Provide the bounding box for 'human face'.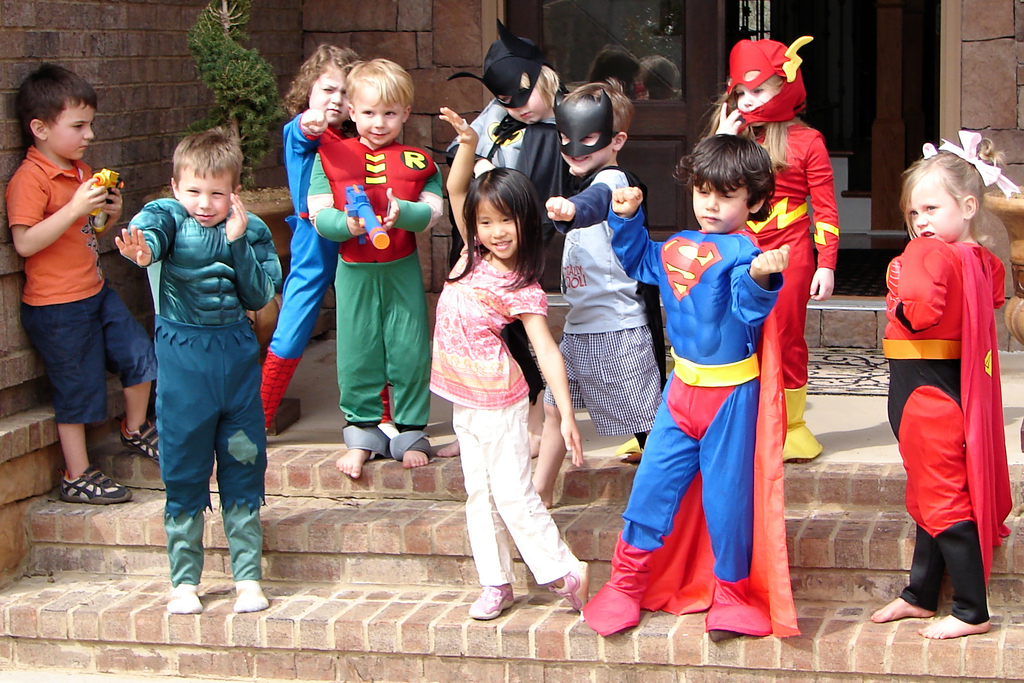
560 132 614 174.
